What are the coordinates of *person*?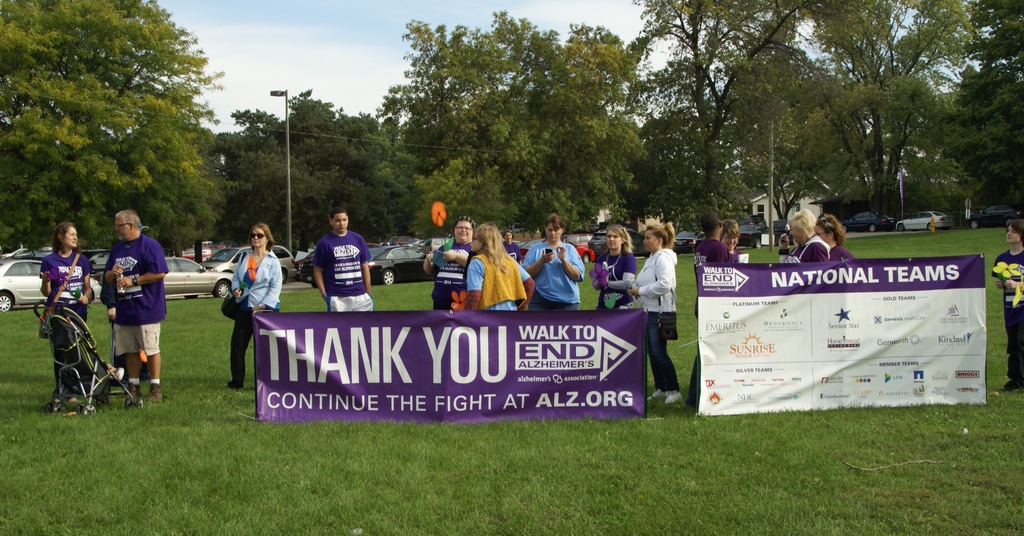
rect(453, 213, 536, 315).
